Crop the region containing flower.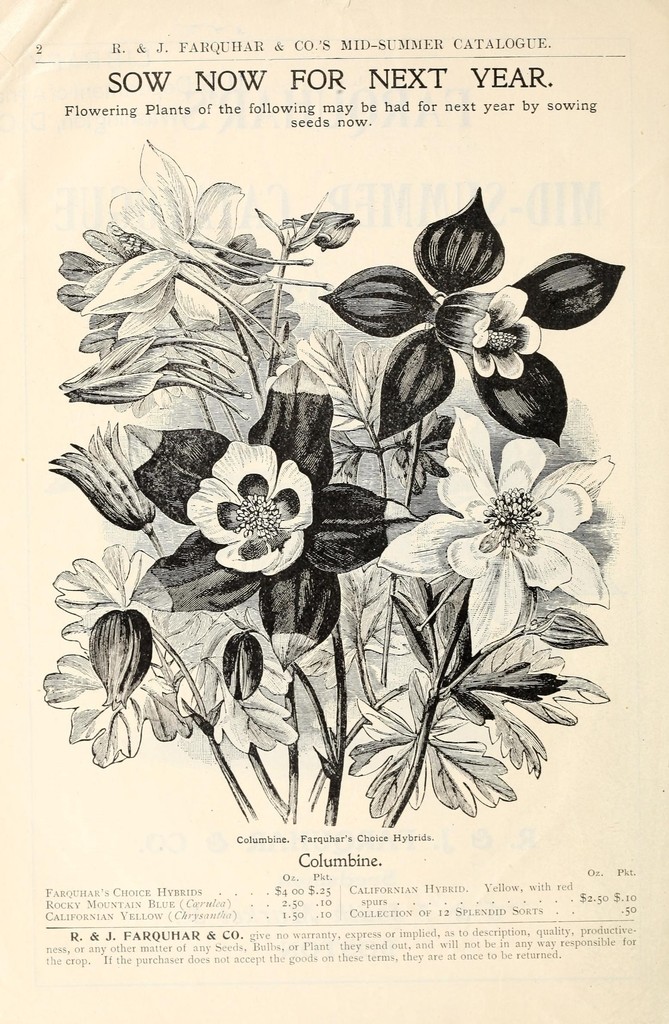
Crop region: 85/147/244/328.
